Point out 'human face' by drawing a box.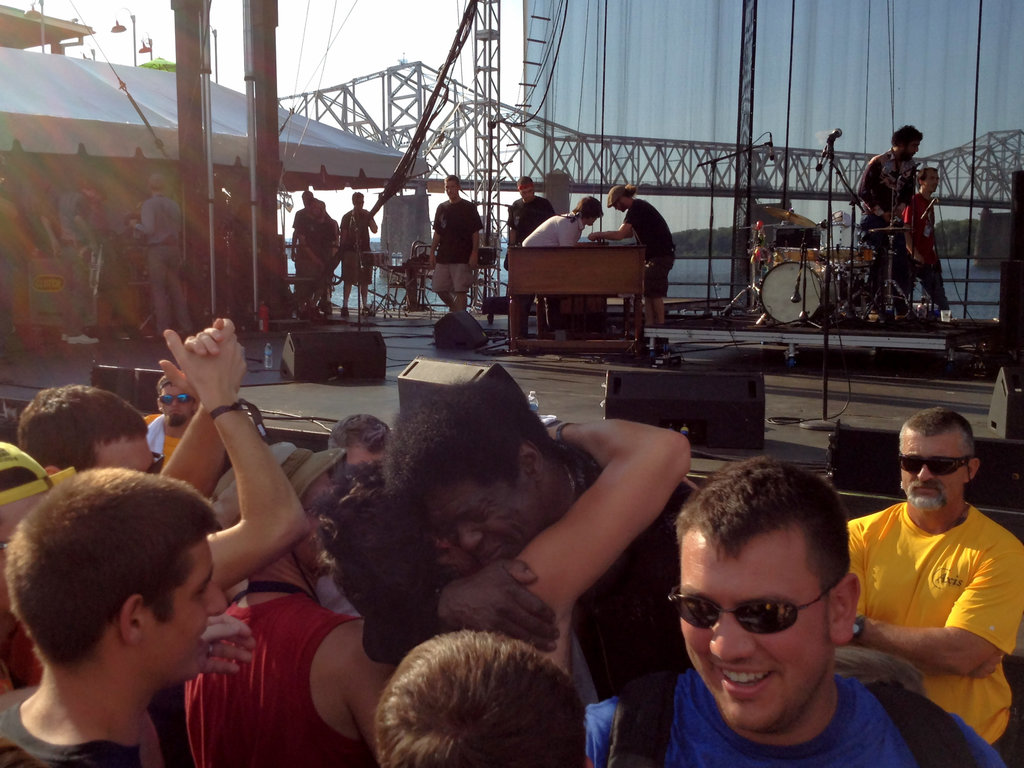
pyautogui.locateOnScreen(88, 435, 157, 477).
